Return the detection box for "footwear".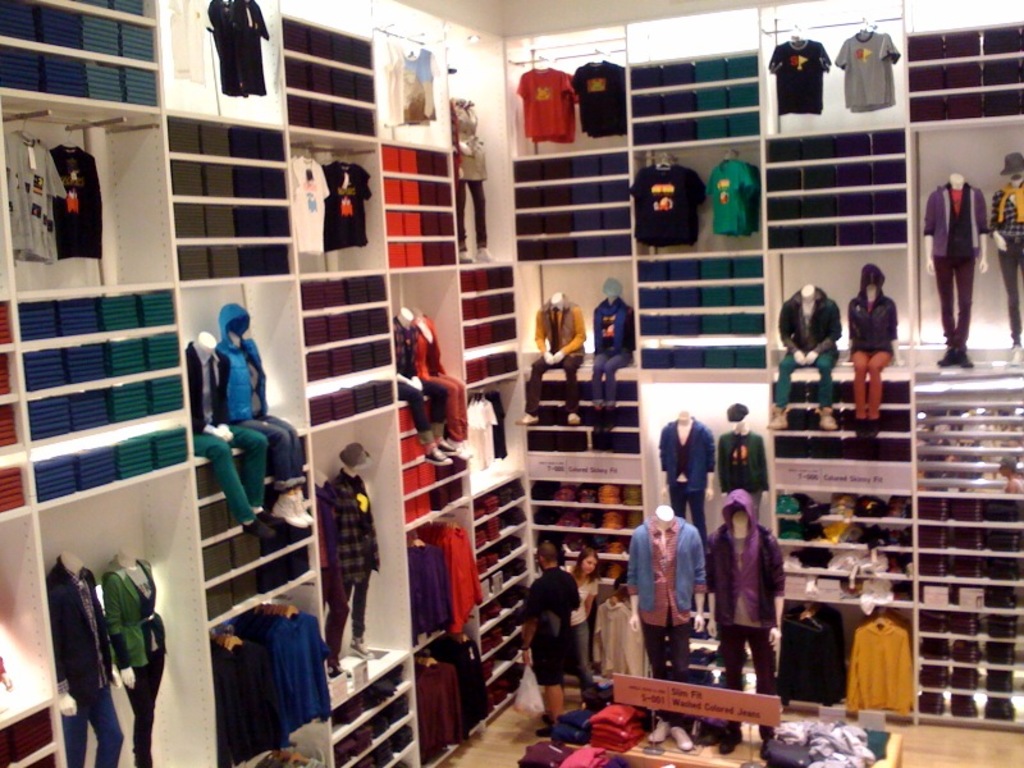
<region>244, 518, 265, 535</region>.
